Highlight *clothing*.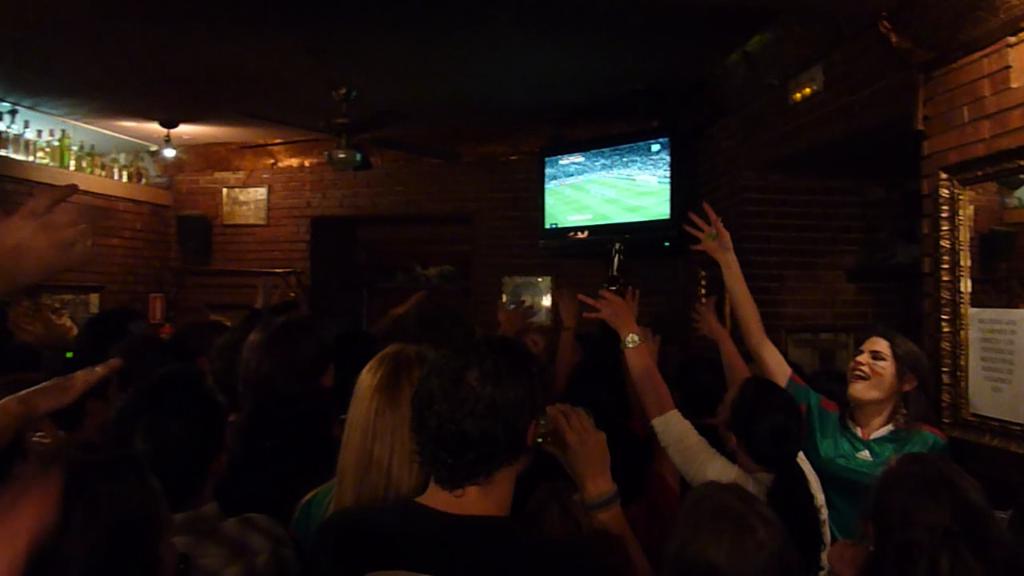
Highlighted region: {"x1": 650, "y1": 406, "x2": 834, "y2": 575}.
